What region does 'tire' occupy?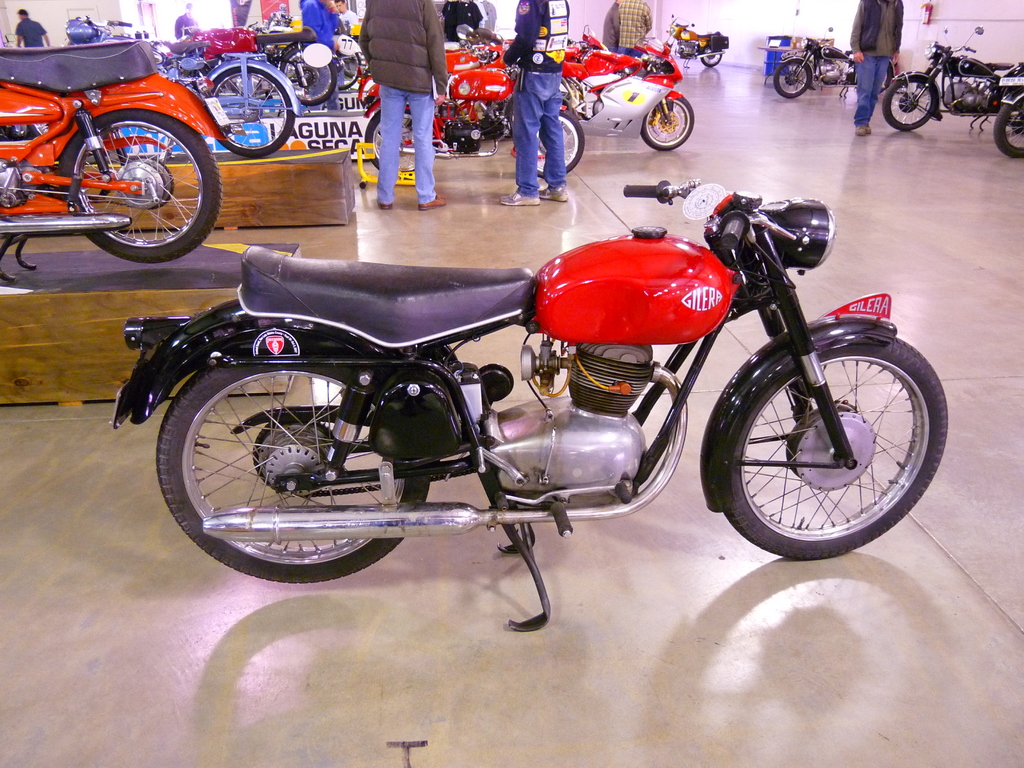
[995, 97, 1023, 162].
